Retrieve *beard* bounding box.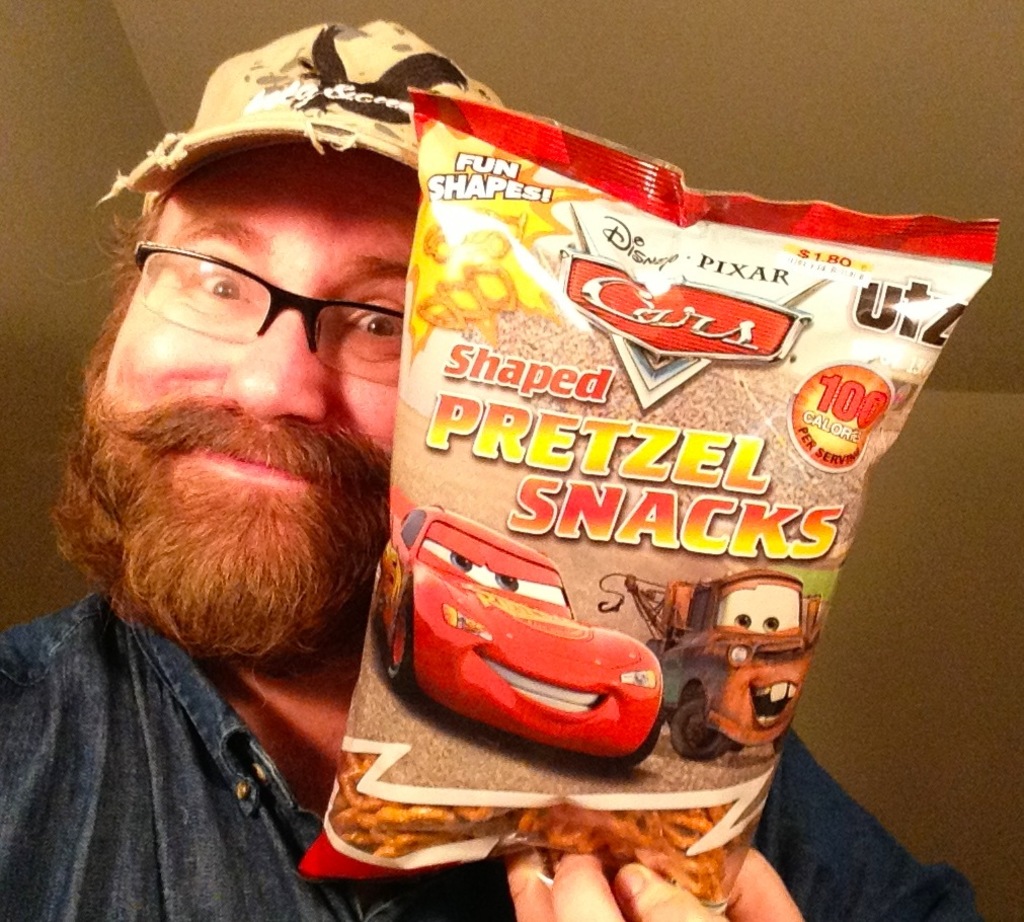
Bounding box: bbox(61, 253, 456, 739).
